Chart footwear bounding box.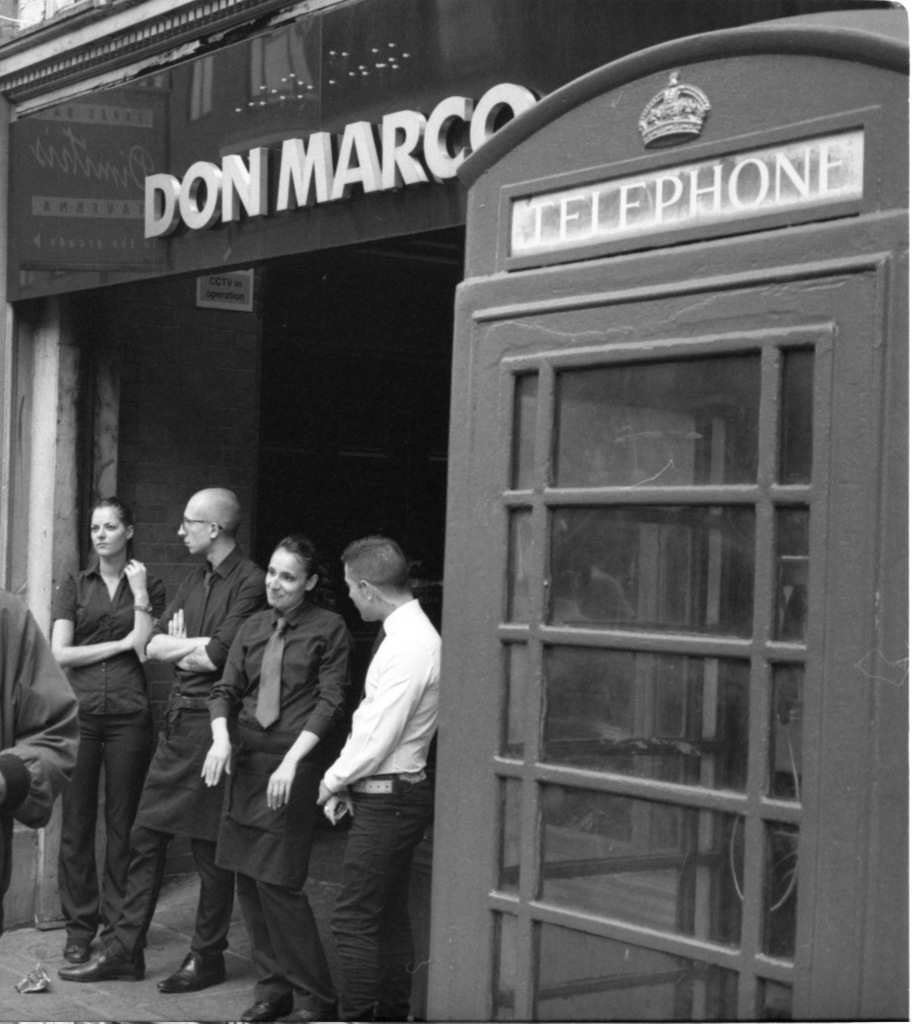
Charted: 55, 945, 138, 984.
